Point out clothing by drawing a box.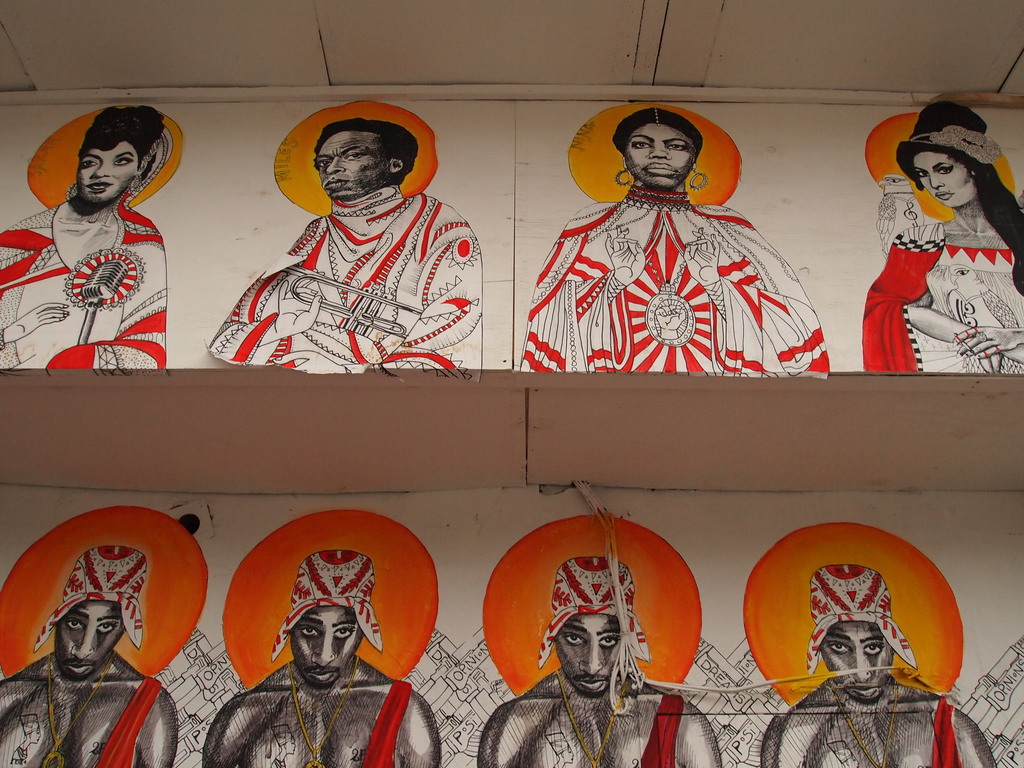
bbox=(866, 223, 1023, 369).
